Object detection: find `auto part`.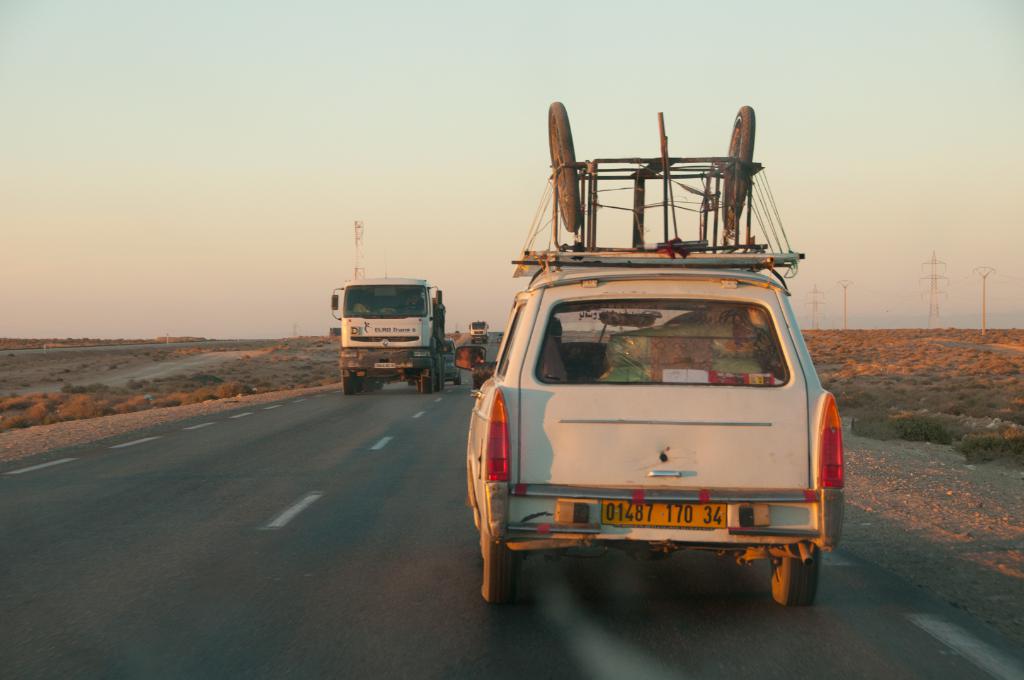
[x1=707, y1=105, x2=753, y2=238].
